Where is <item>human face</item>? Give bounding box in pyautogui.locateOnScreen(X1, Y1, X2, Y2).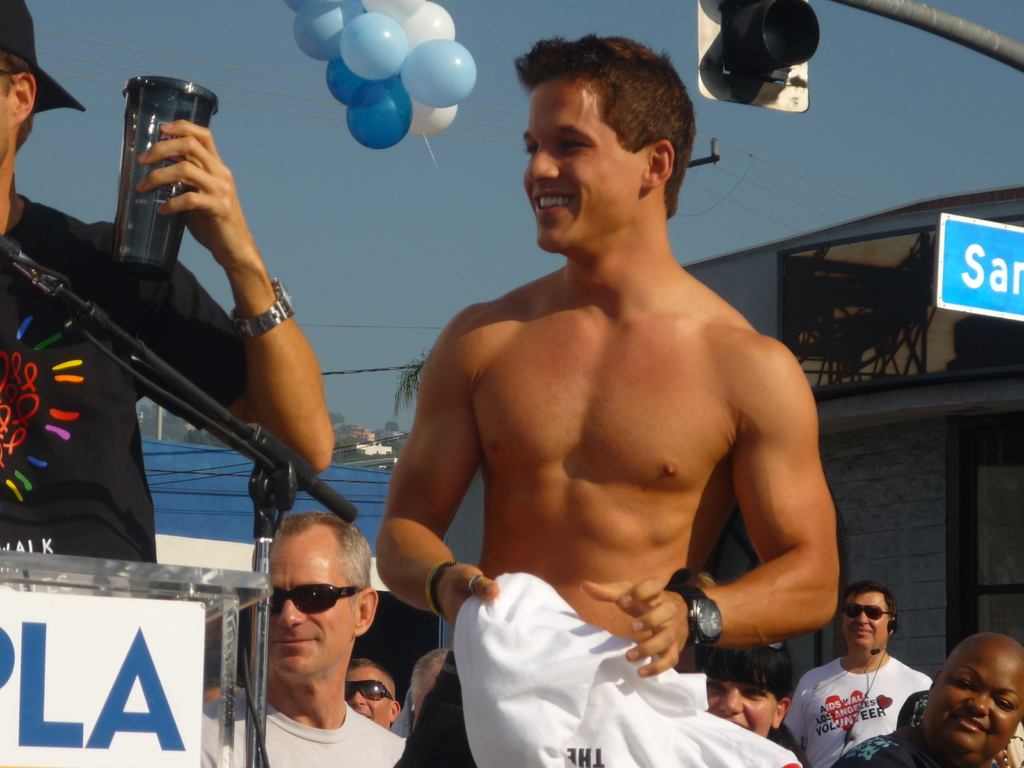
pyautogui.locateOnScreen(202, 686, 239, 709).
